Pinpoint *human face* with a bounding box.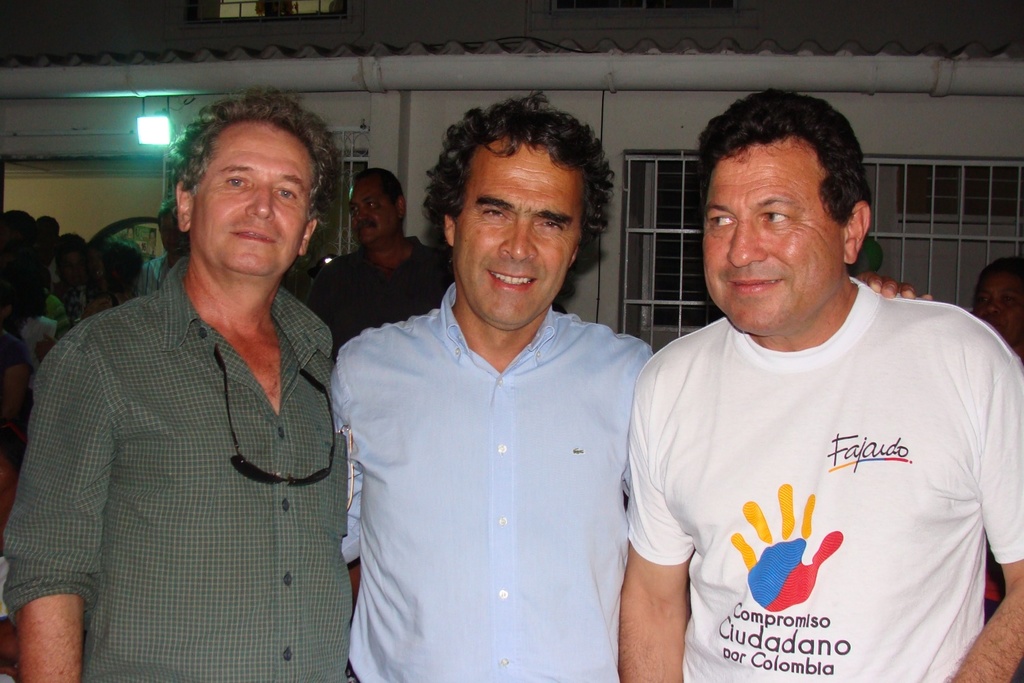
Rect(189, 118, 311, 273).
